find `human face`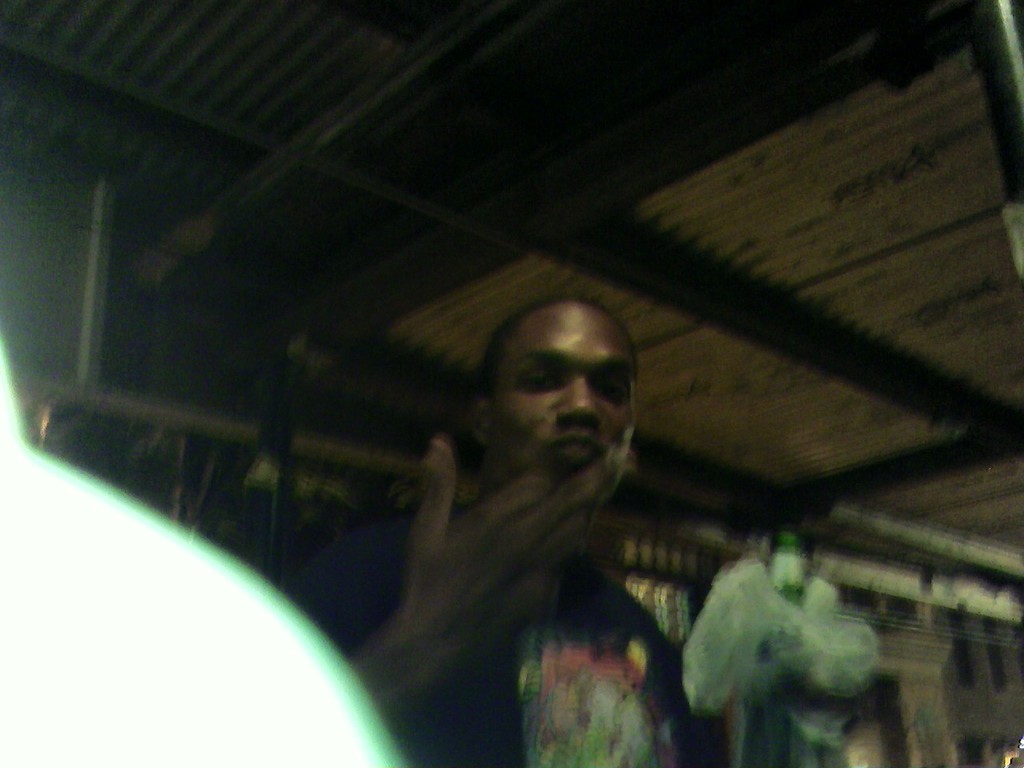
bbox(466, 300, 649, 486)
